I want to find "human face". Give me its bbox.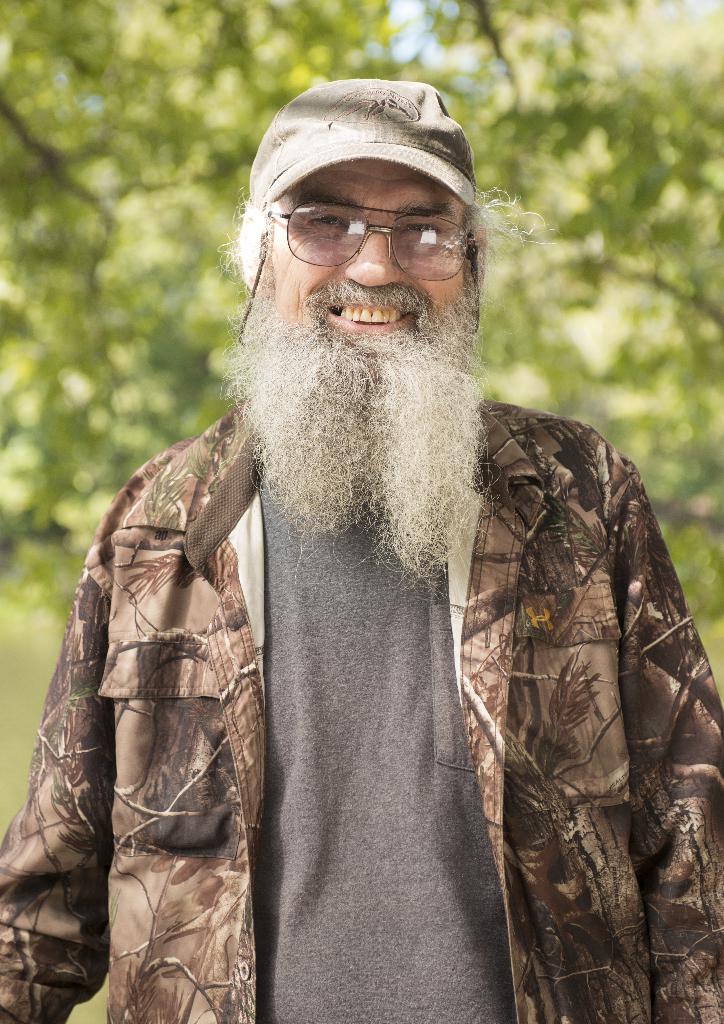
<region>266, 159, 474, 412</region>.
